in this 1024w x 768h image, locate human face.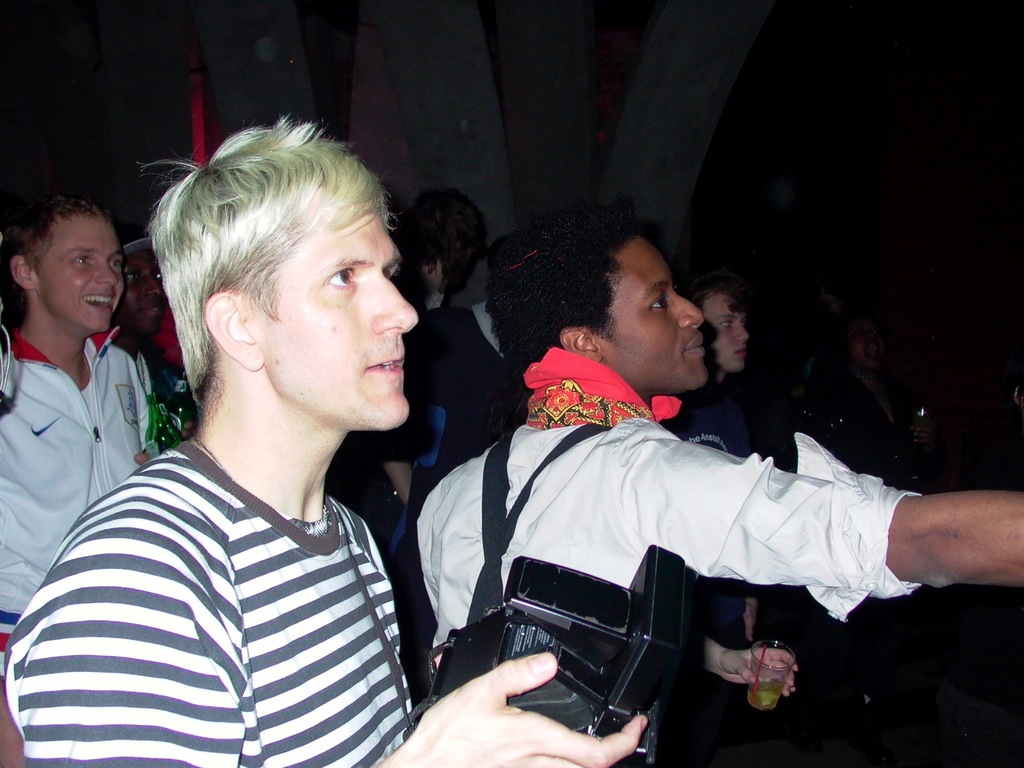
Bounding box: <region>251, 186, 418, 431</region>.
